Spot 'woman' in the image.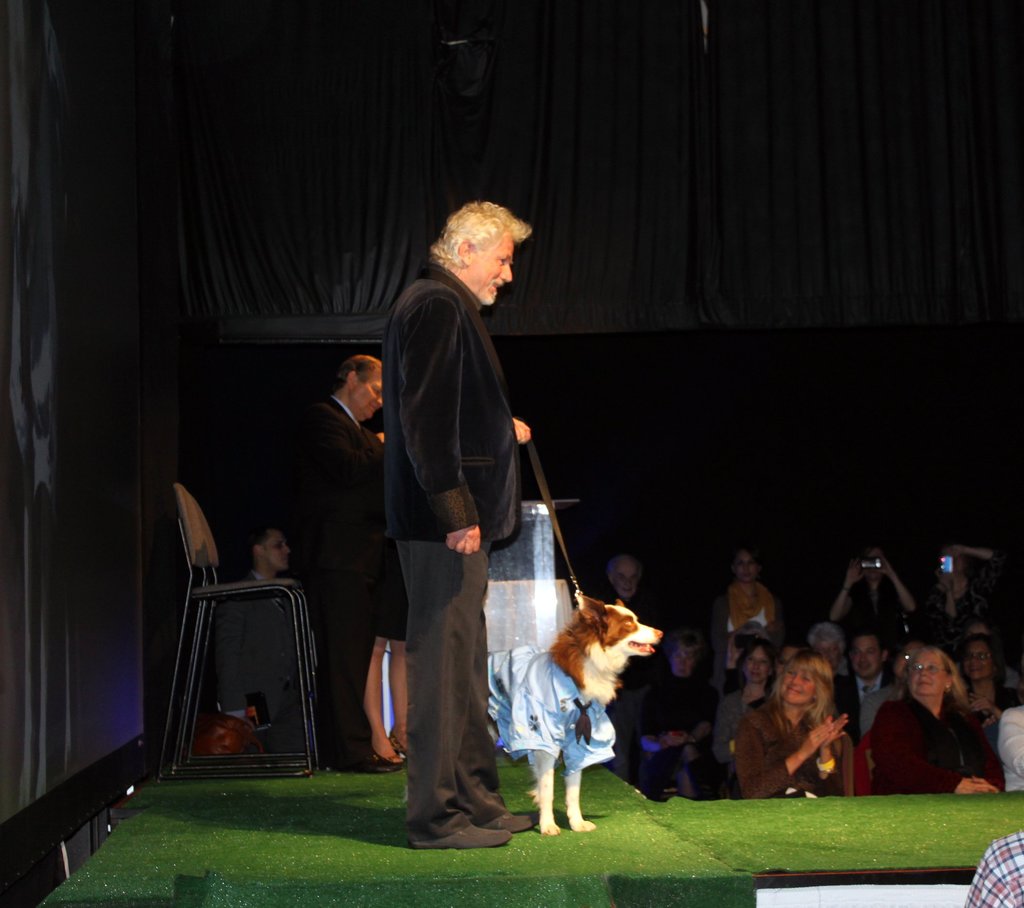
'woman' found at Rect(637, 634, 717, 796).
